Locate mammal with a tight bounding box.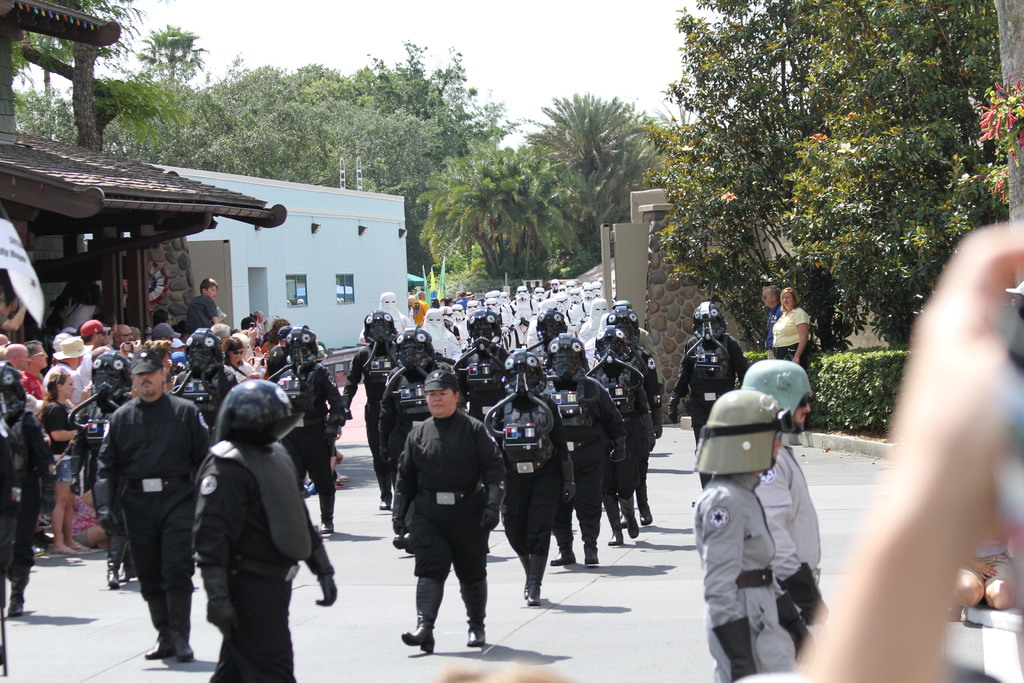
(943,460,1022,620).
